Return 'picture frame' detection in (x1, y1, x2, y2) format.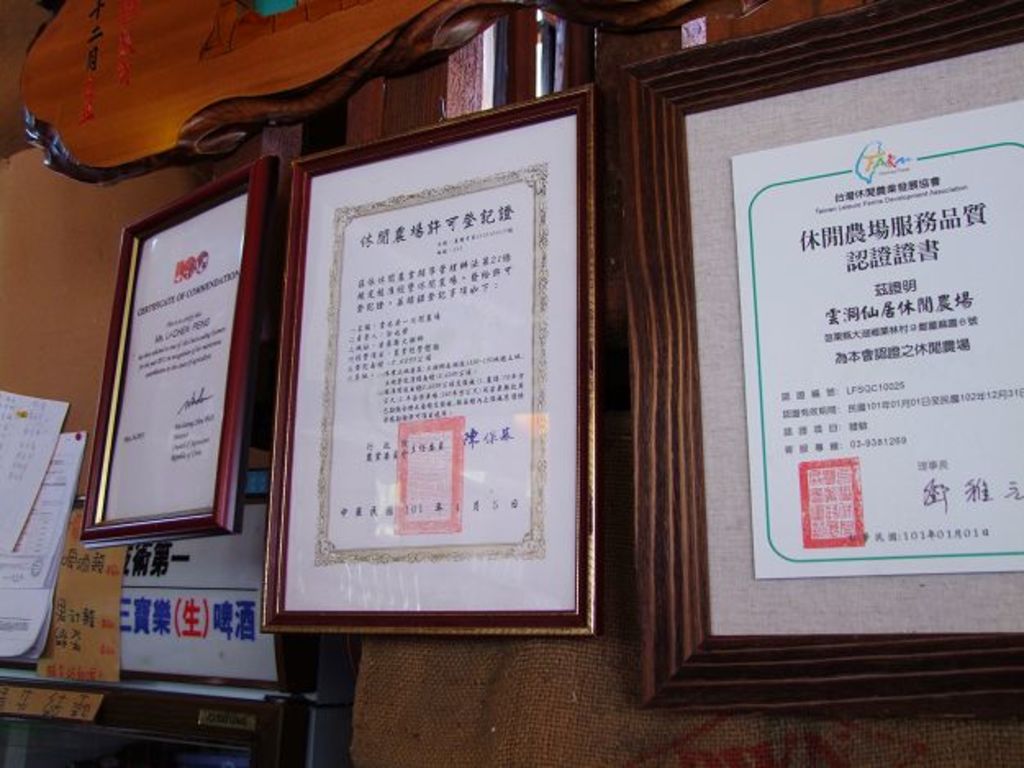
(246, 97, 628, 634).
